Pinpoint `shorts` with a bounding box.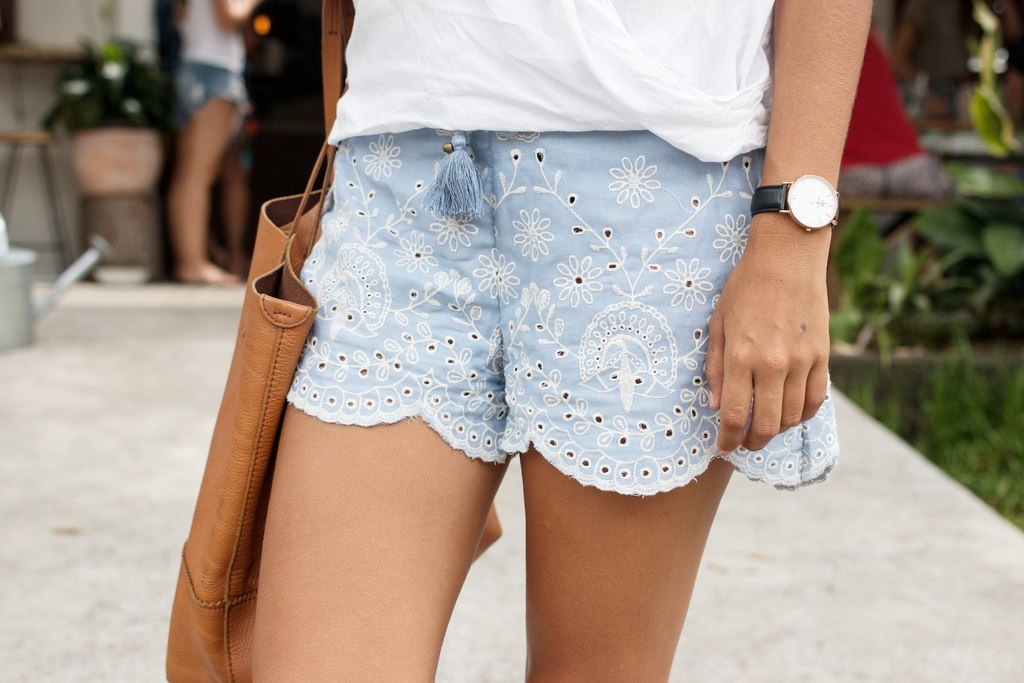
l=287, t=128, r=837, b=501.
